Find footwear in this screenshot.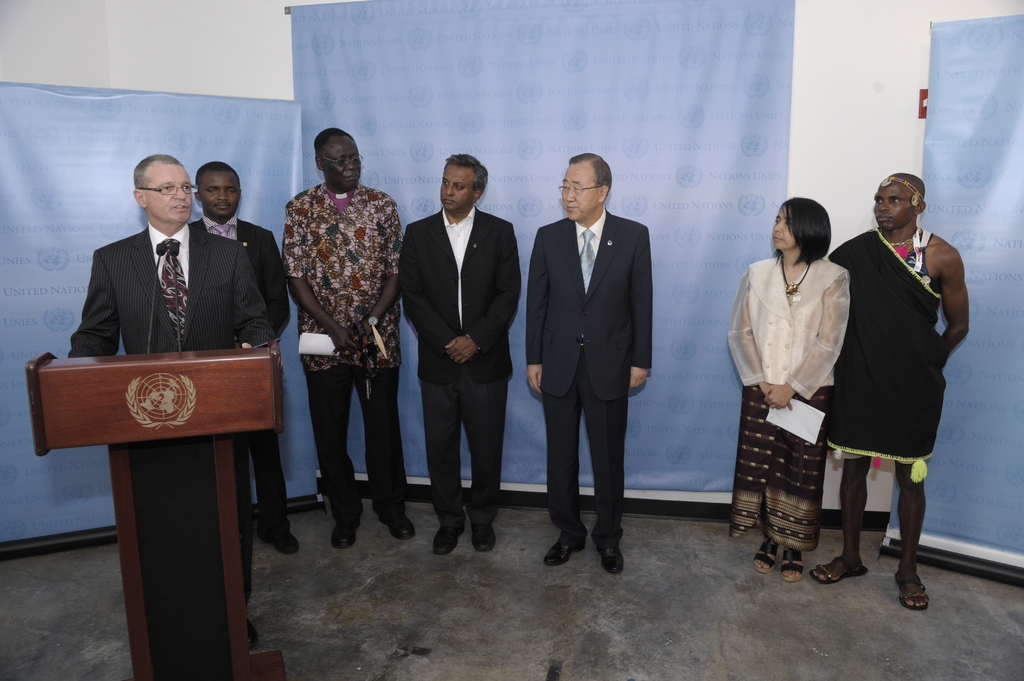
The bounding box for footwear is crop(380, 514, 417, 538).
